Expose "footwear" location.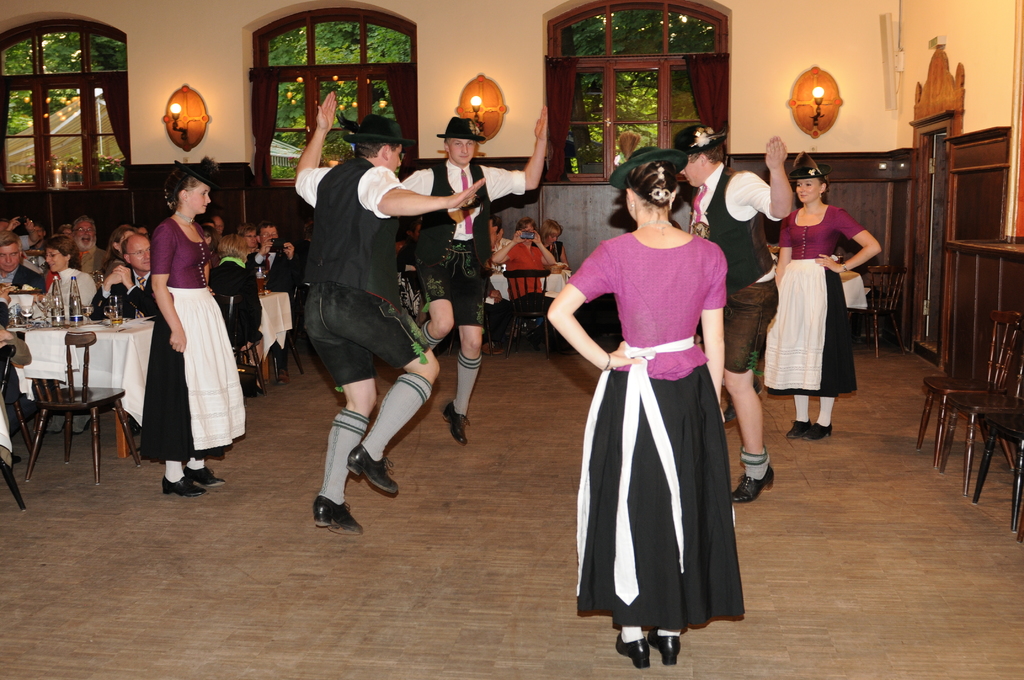
Exposed at 345:445:397:494.
